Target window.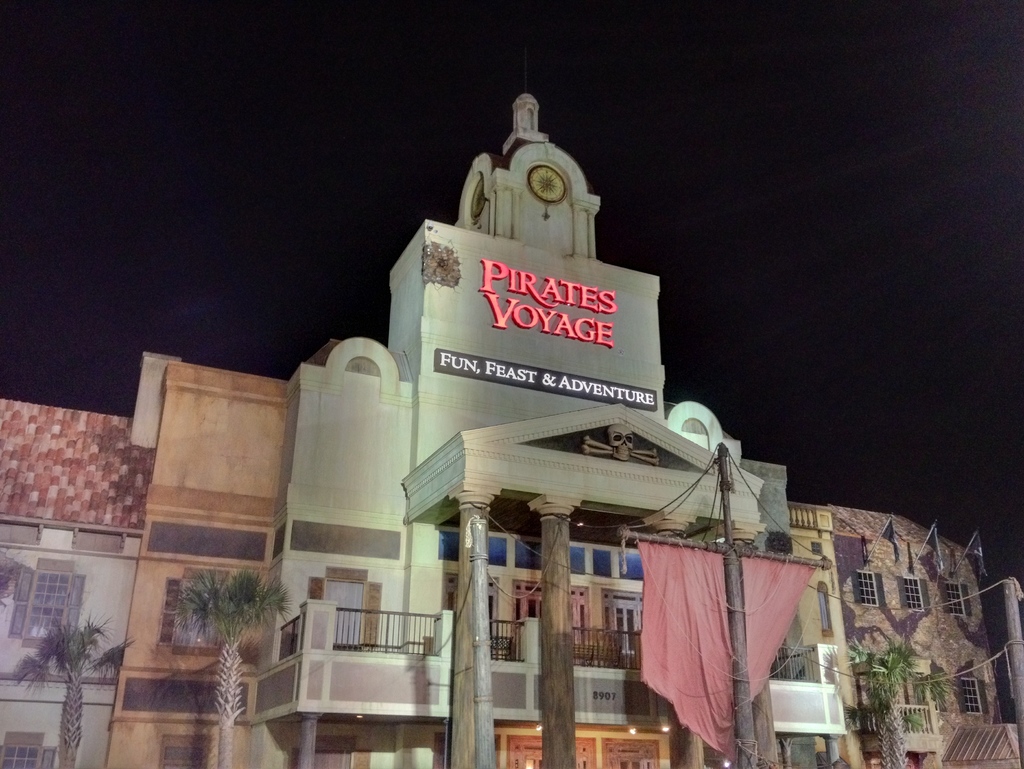
Target region: region(890, 573, 926, 612).
